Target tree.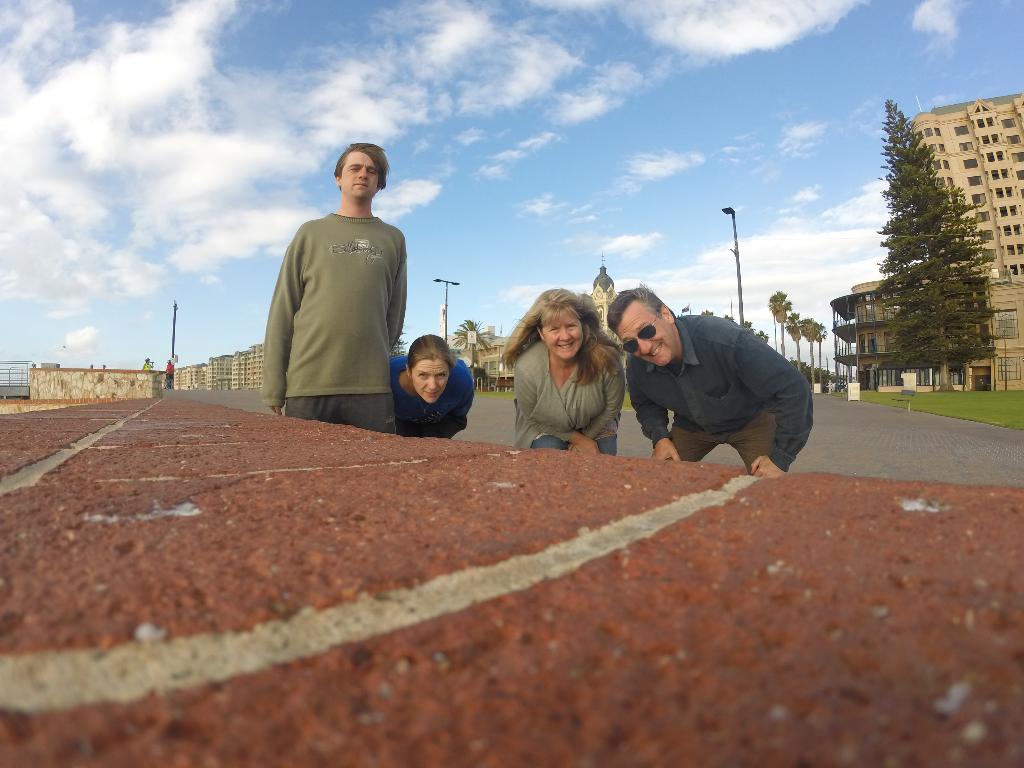
Target region: [x1=720, y1=315, x2=733, y2=319].
